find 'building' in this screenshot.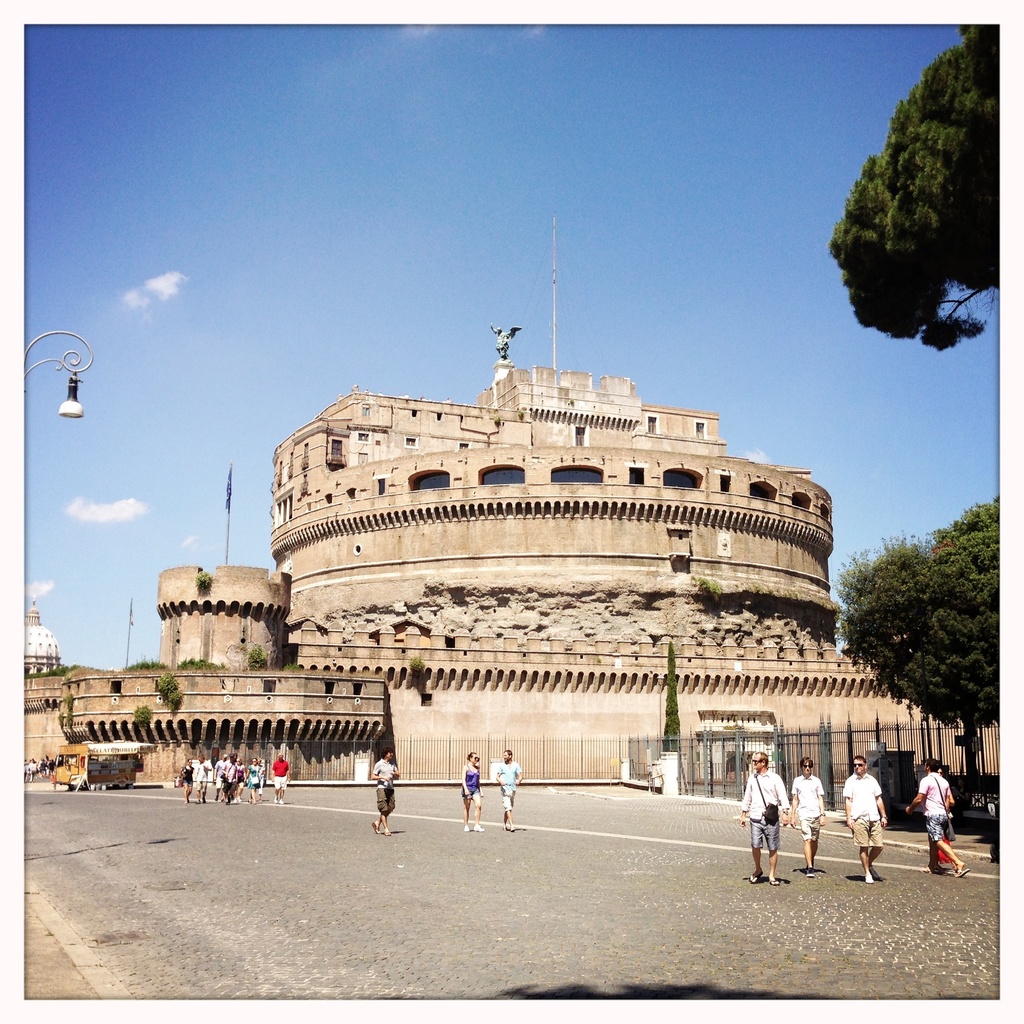
The bounding box for 'building' is (44,321,994,783).
